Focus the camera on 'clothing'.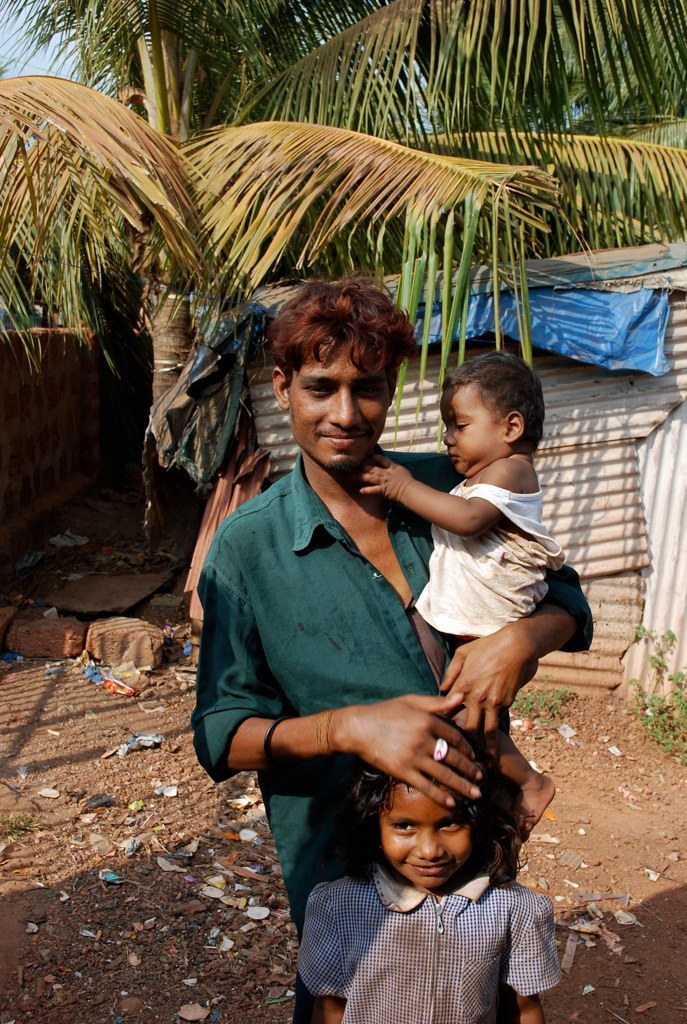
Focus region: pyautogui.locateOnScreen(182, 455, 488, 905).
